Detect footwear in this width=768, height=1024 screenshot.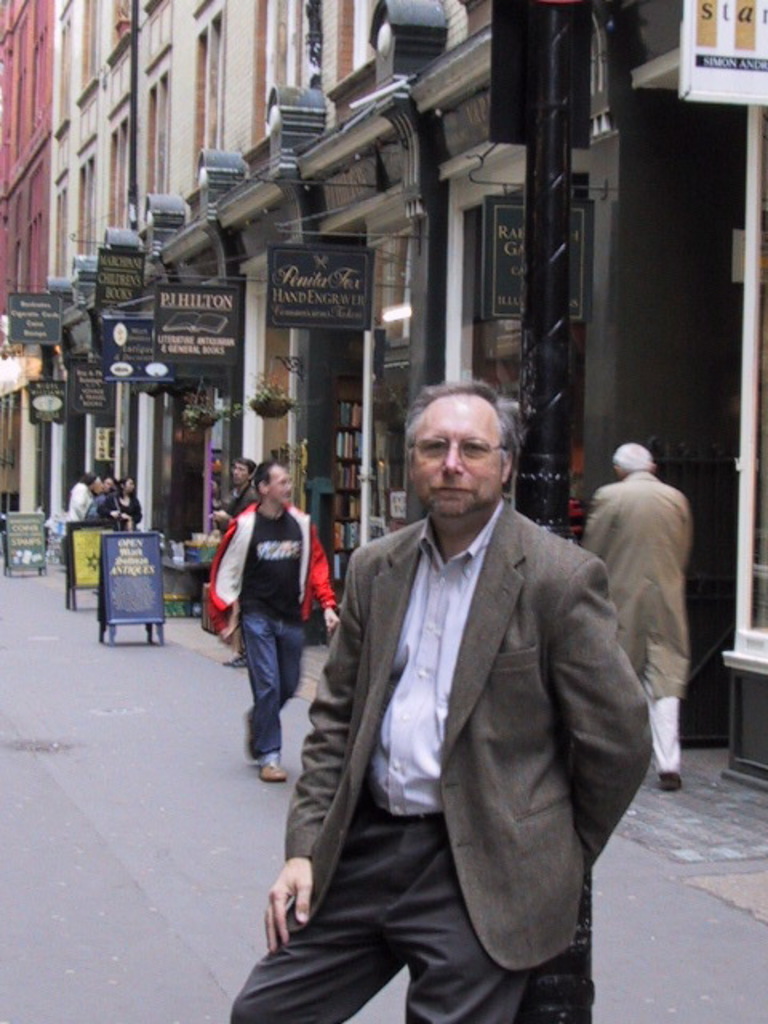
Detection: box(659, 771, 682, 787).
